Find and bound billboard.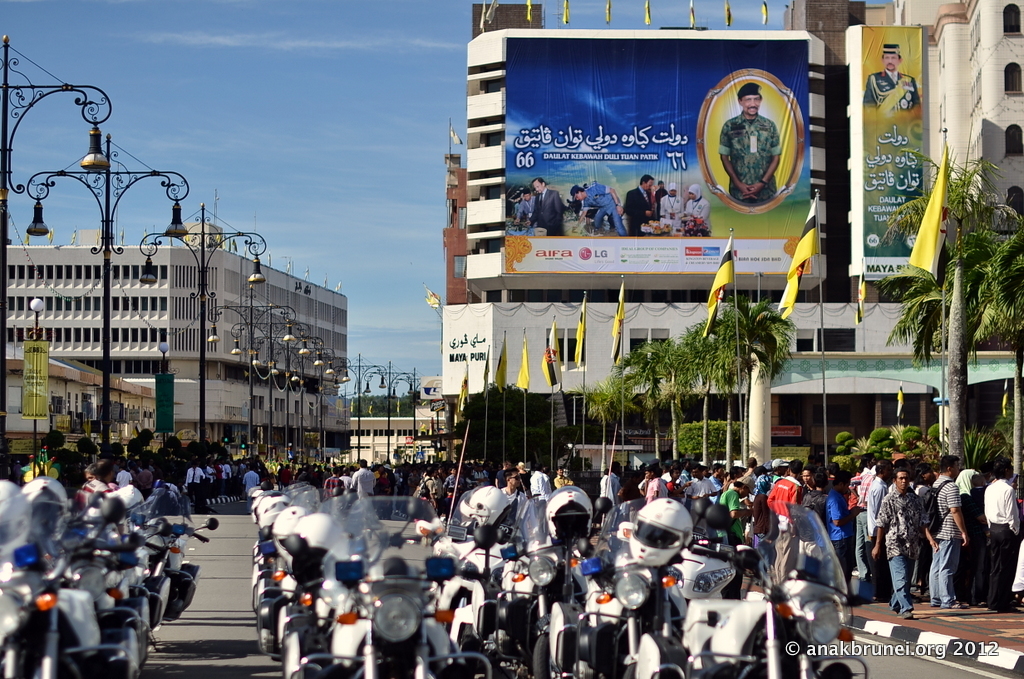
Bound: {"x1": 853, "y1": 27, "x2": 930, "y2": 268}.
